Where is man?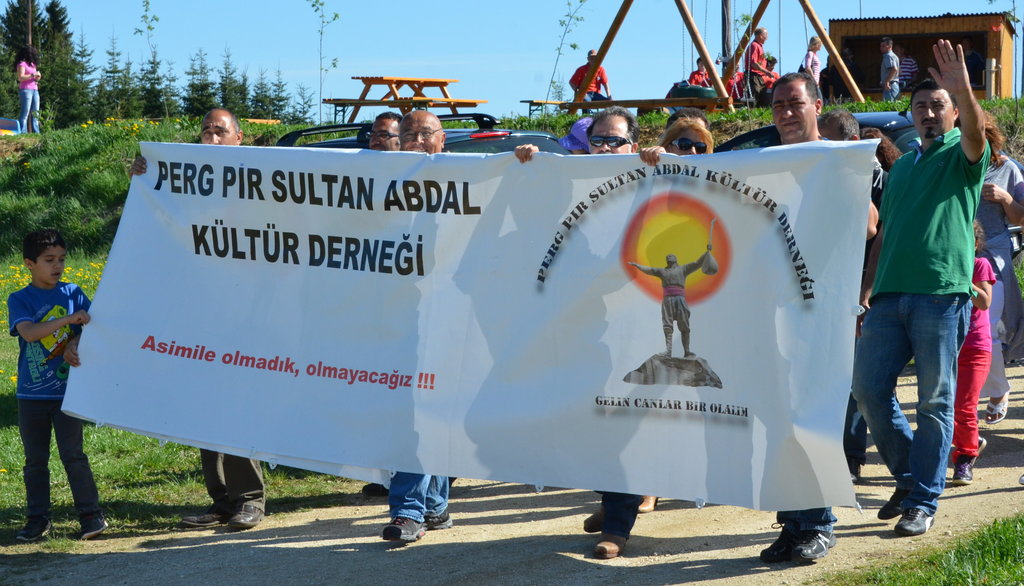
box(570, 48, 613, 117).
